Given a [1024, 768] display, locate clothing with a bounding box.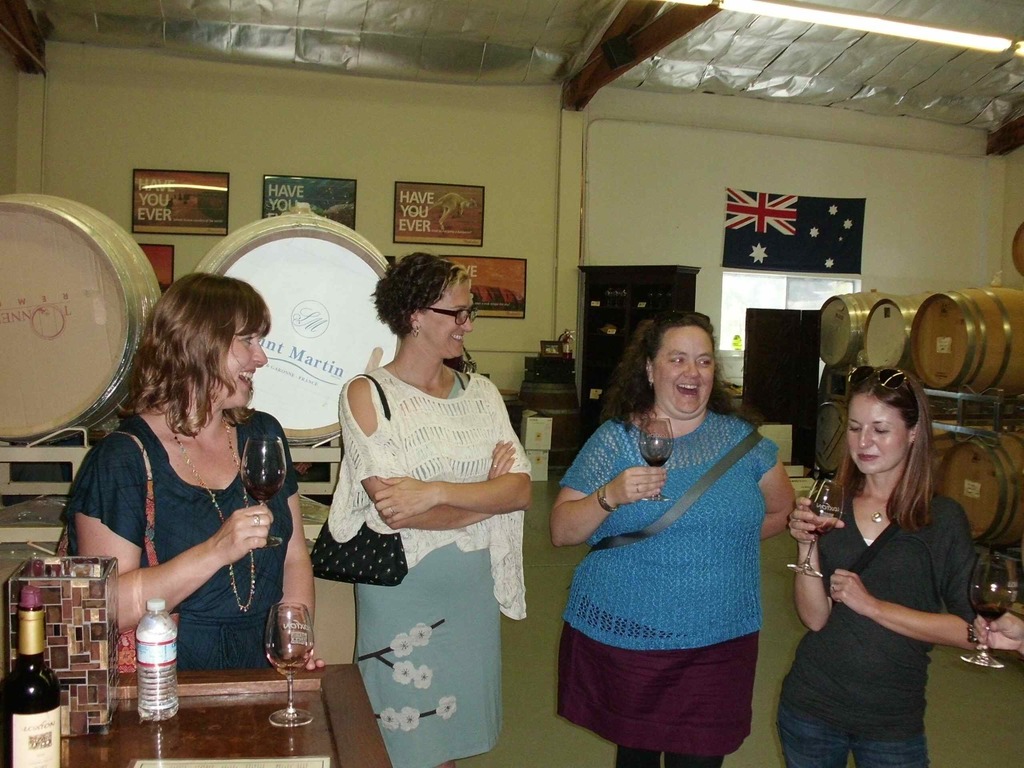
Located: x1=346 y1=538 x2=500 y2=764.
